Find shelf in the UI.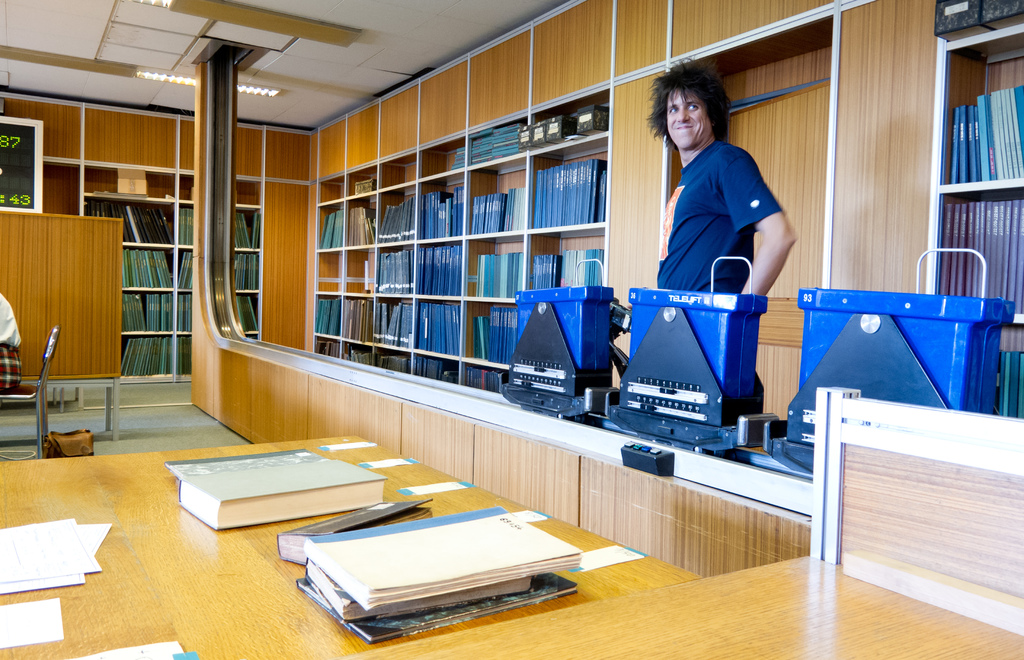
UI element at crop(410, 236, 458, 298).
